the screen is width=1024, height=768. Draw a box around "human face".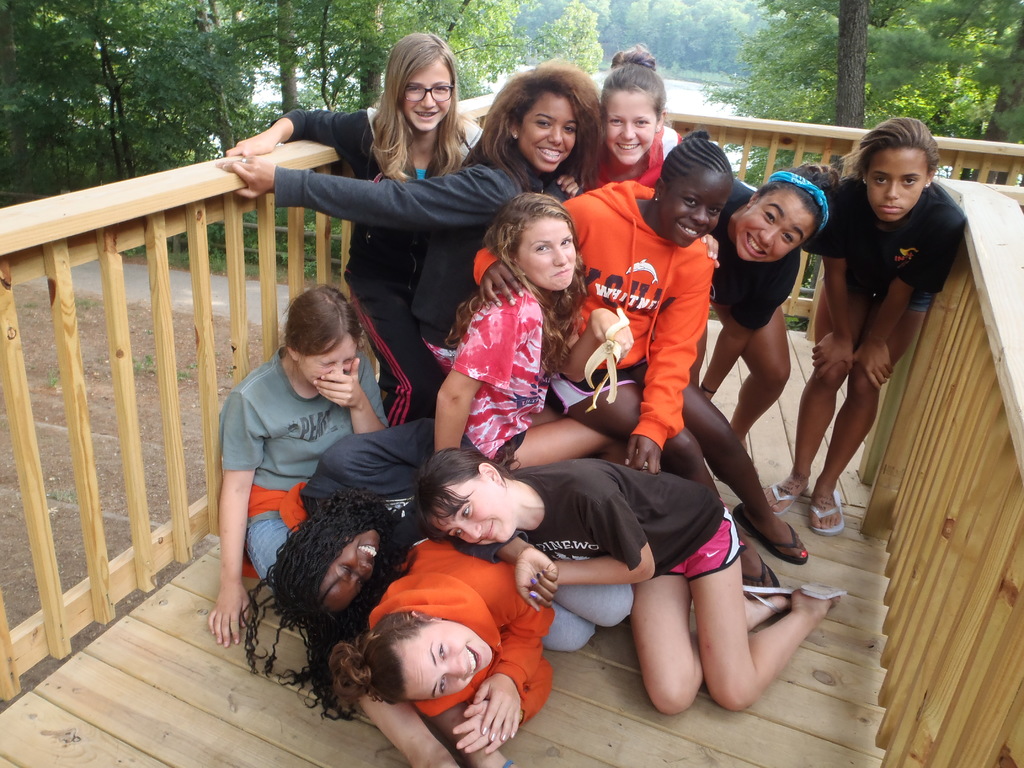
rect(607, 89, 657, 164).
